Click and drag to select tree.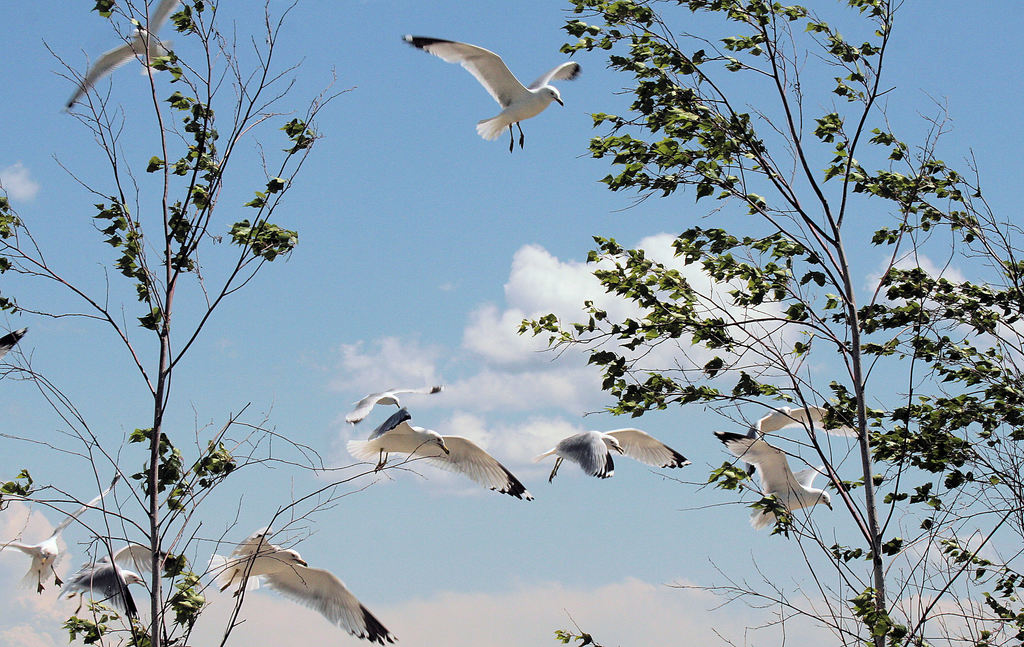
Selection: select_region(0, 0, 474, 646).
